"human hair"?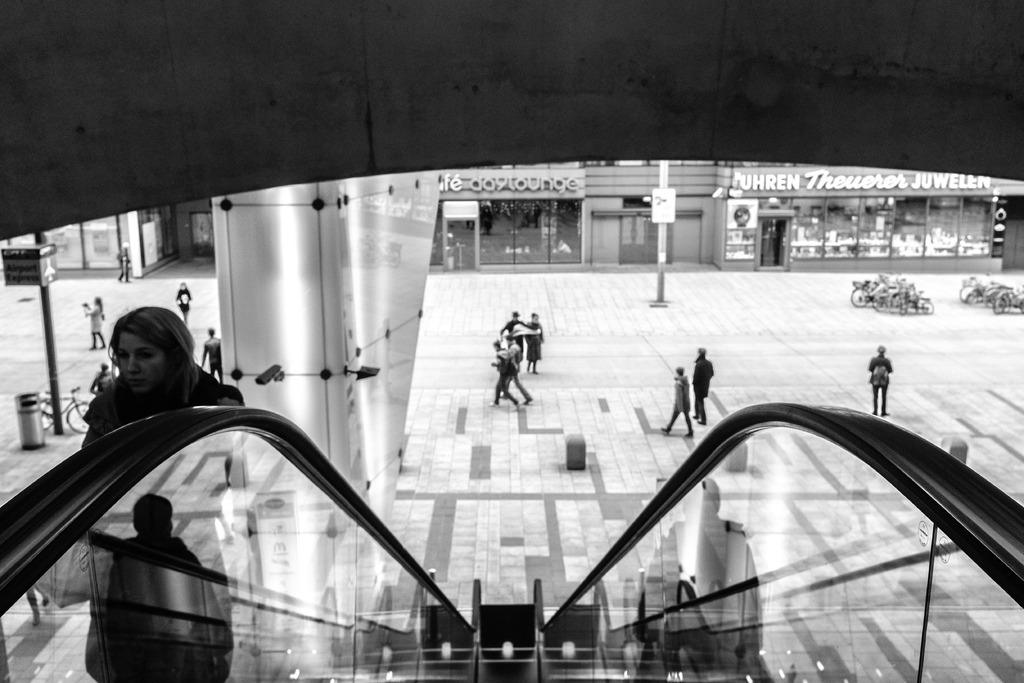
93/304/206/420
